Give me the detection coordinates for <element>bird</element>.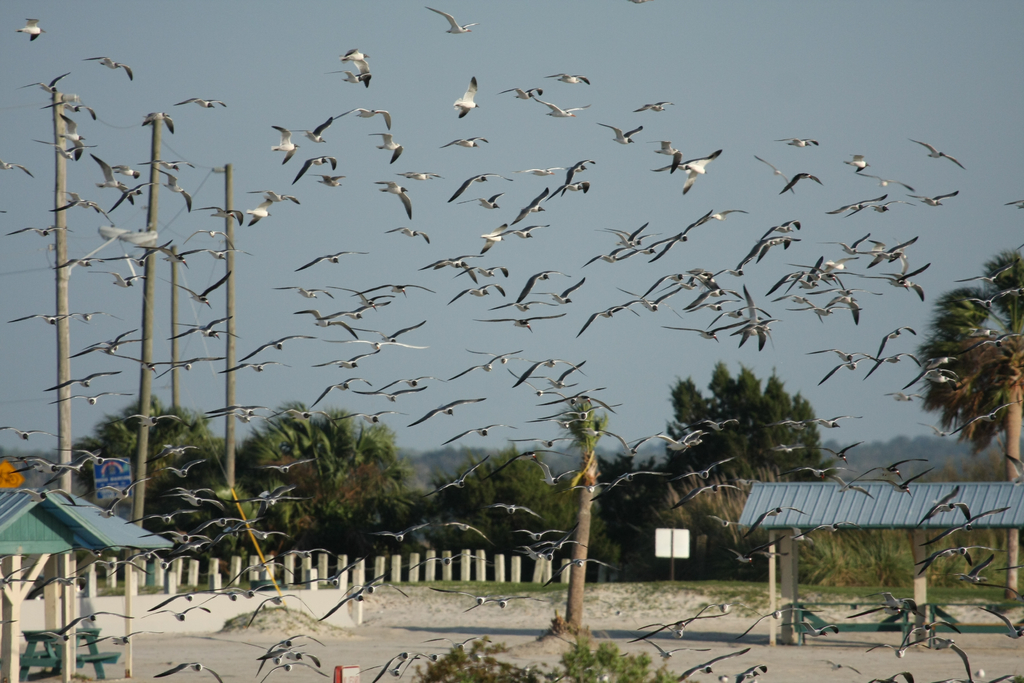
[454, 75, 480, 120].
